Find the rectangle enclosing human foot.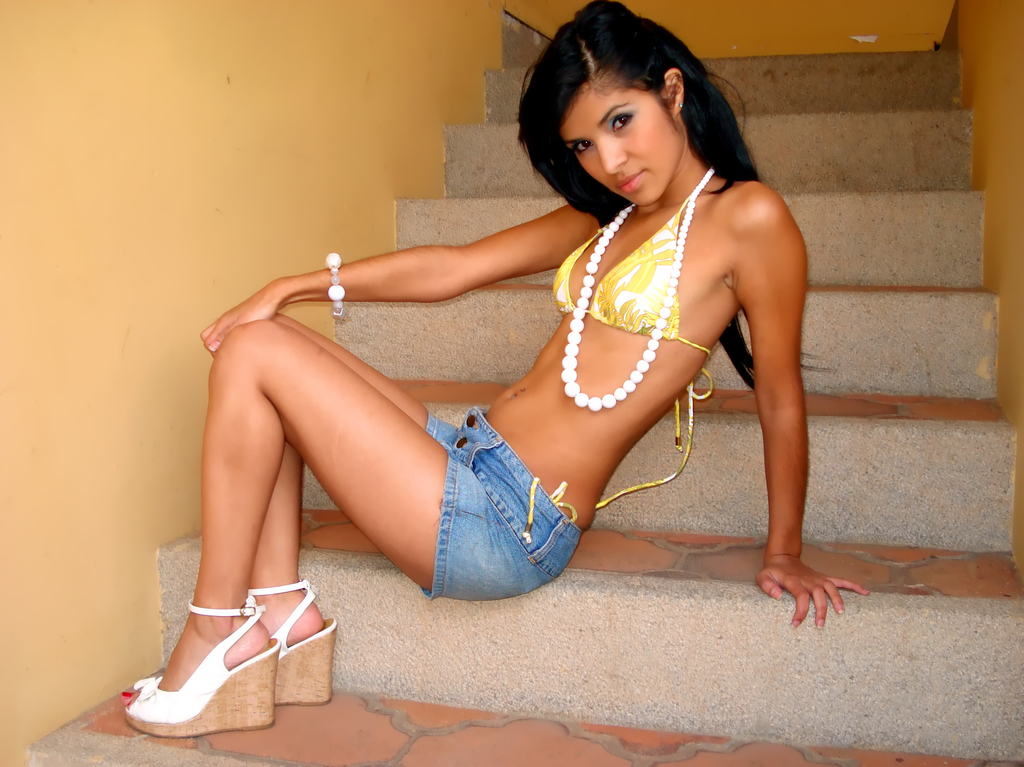
117:595:271:709.
